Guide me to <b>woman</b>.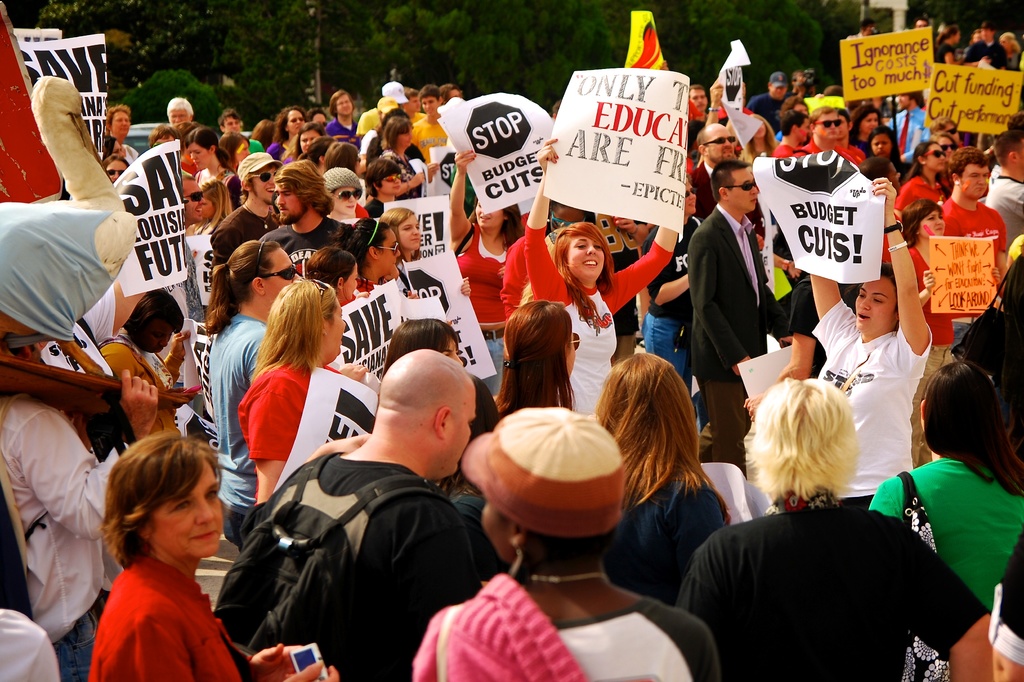
Guidance: {"left": 371, "top": 199, "right": 420, "bottom": 279}.
